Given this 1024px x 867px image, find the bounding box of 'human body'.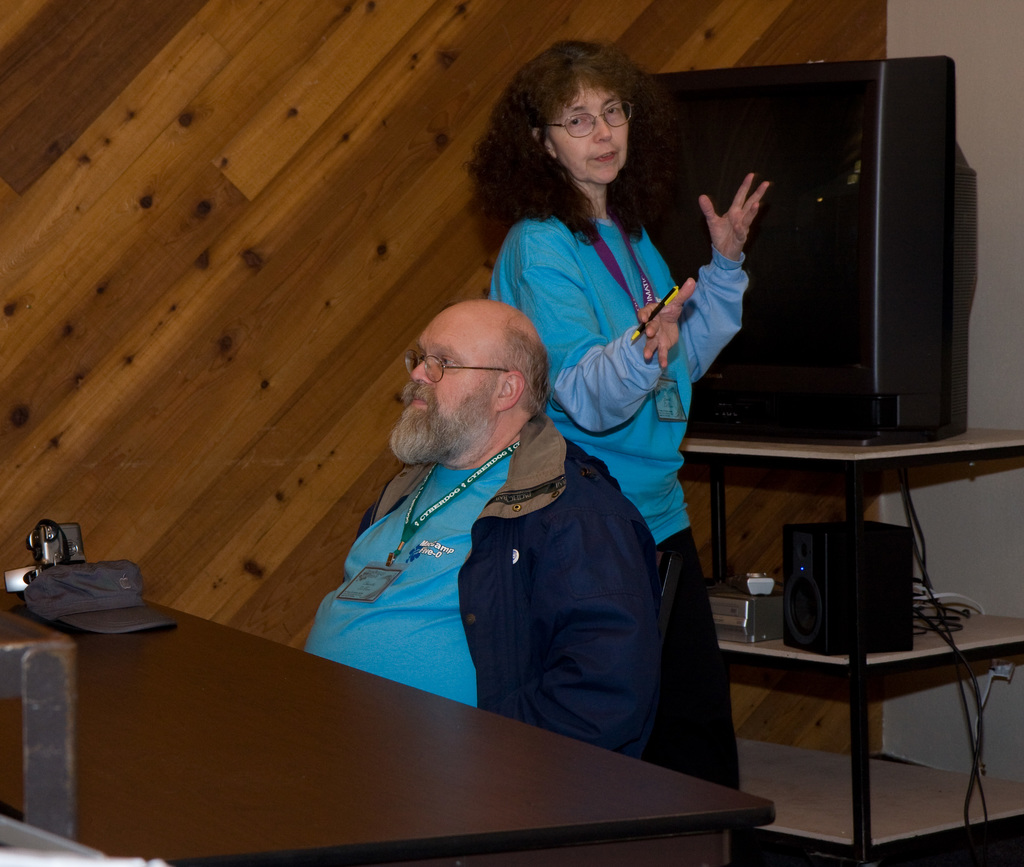
<box>300,298,665,754</box>.
